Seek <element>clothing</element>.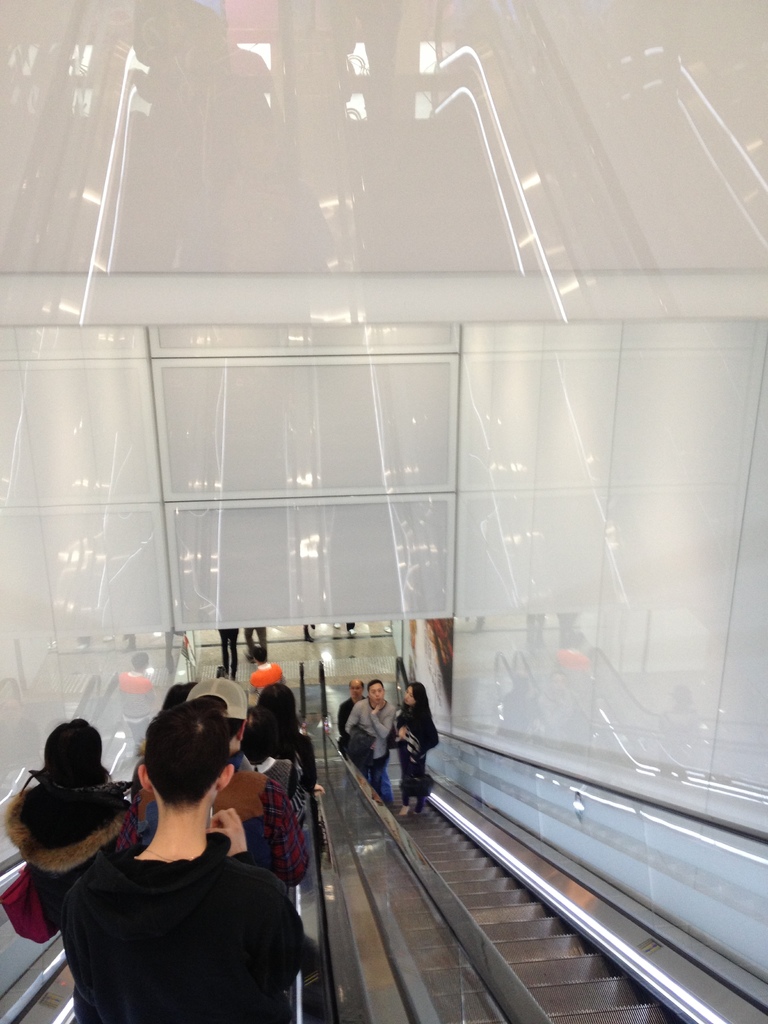
x1=0, y1=778, x2=129, y2=879.
